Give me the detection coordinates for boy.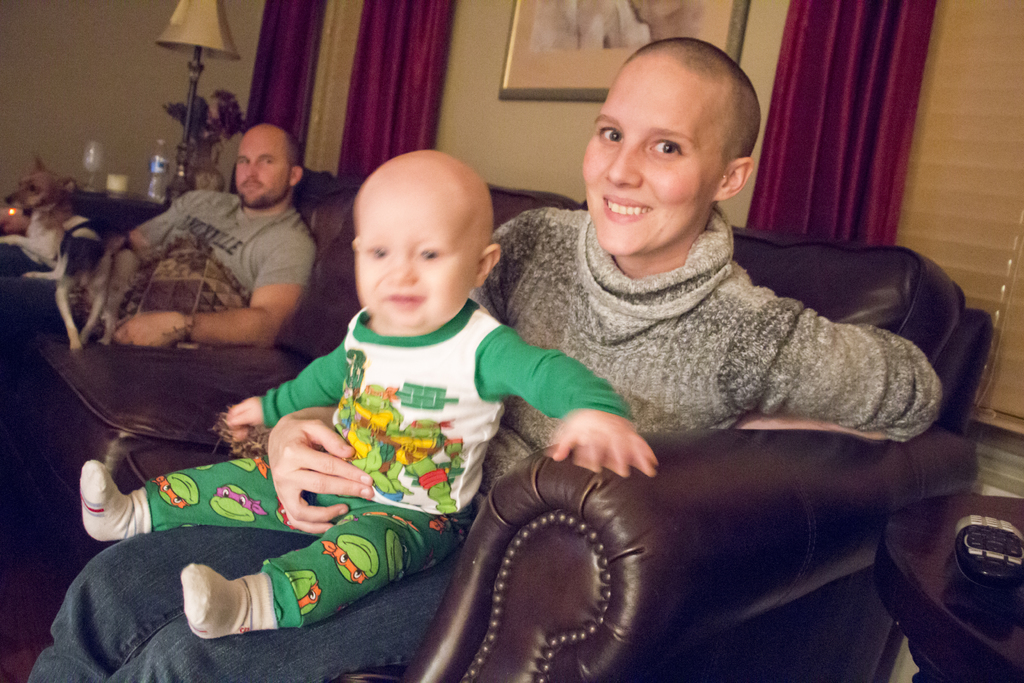
bbox=[81, 147, 662, 638].
